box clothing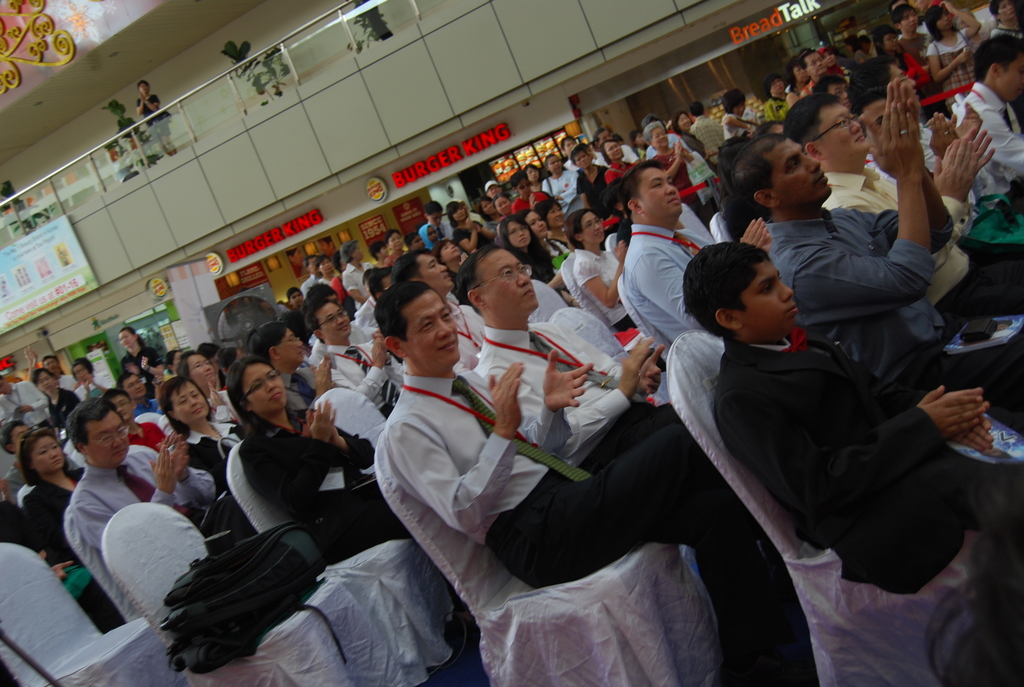
BBox(72, 462, 224, 552)
